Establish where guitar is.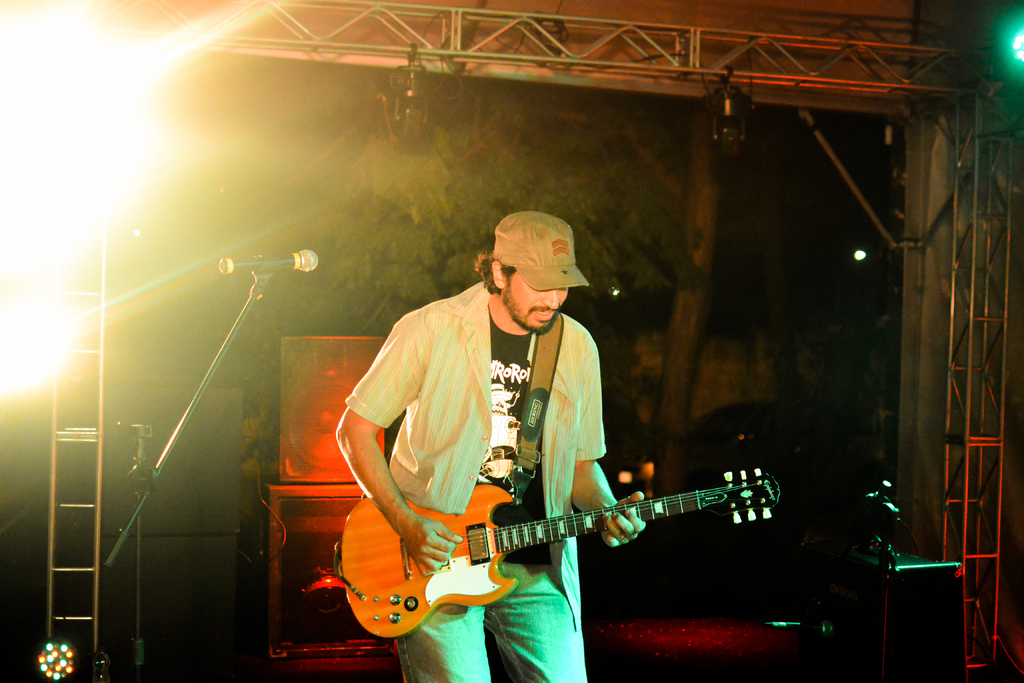
Established at 321:452:762:648.
